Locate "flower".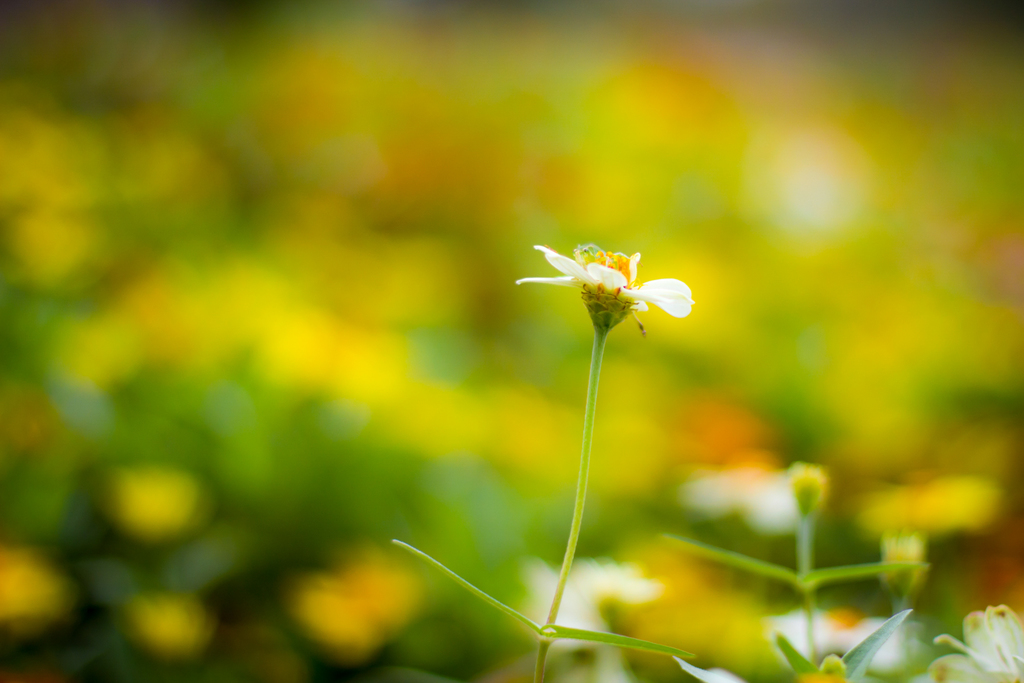
Bounding box: region(292, 555, 433, 661).
